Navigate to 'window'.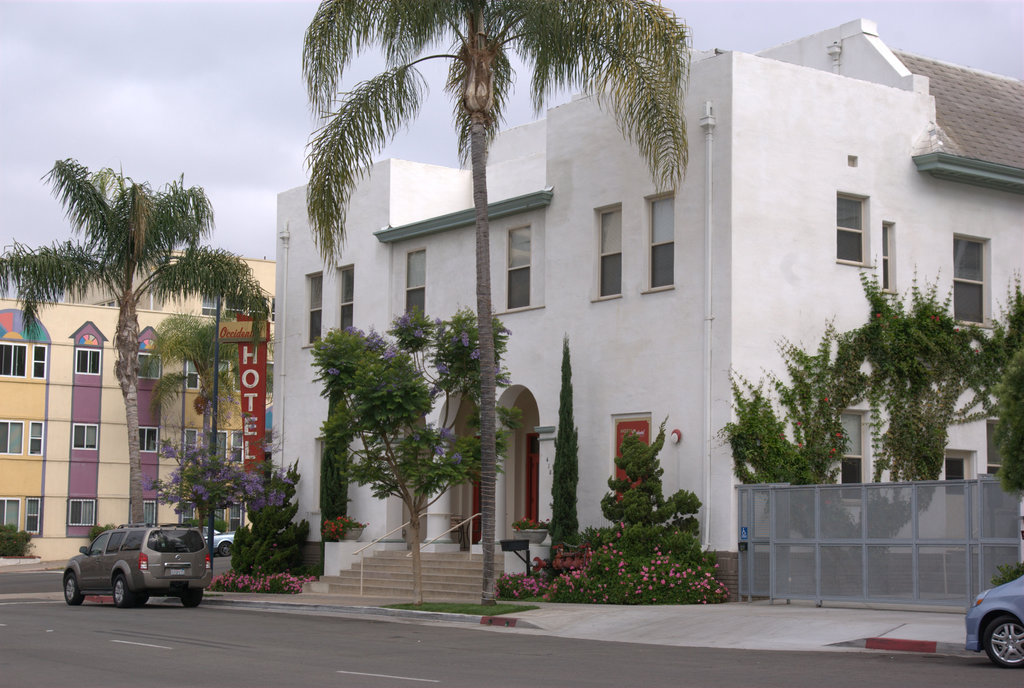
Navigation target: locate(230, 430, 242, 459).
